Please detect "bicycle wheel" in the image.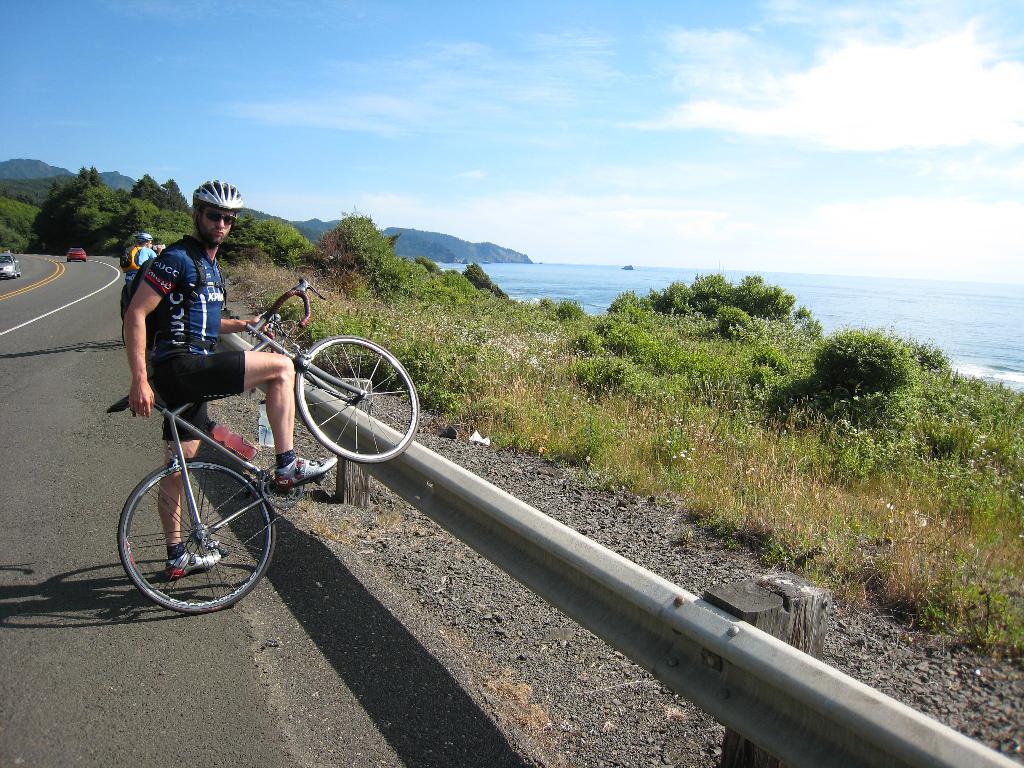
Rect(116, 459, 275, 614).
